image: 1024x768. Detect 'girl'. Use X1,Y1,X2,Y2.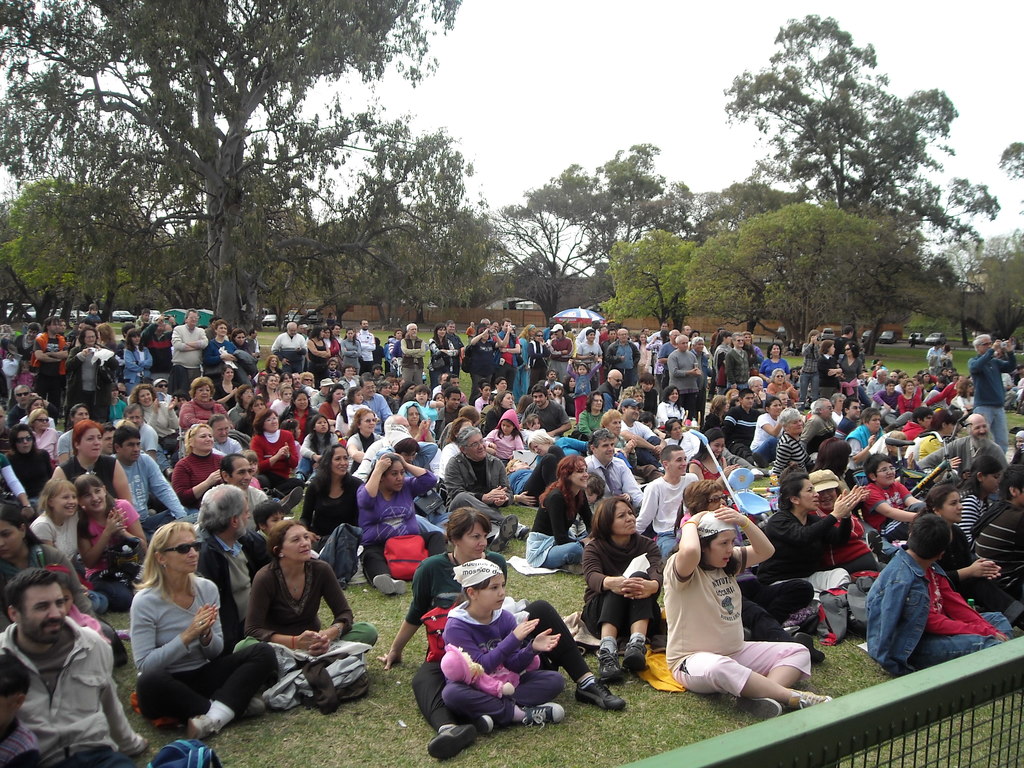
345,388,369,420.
